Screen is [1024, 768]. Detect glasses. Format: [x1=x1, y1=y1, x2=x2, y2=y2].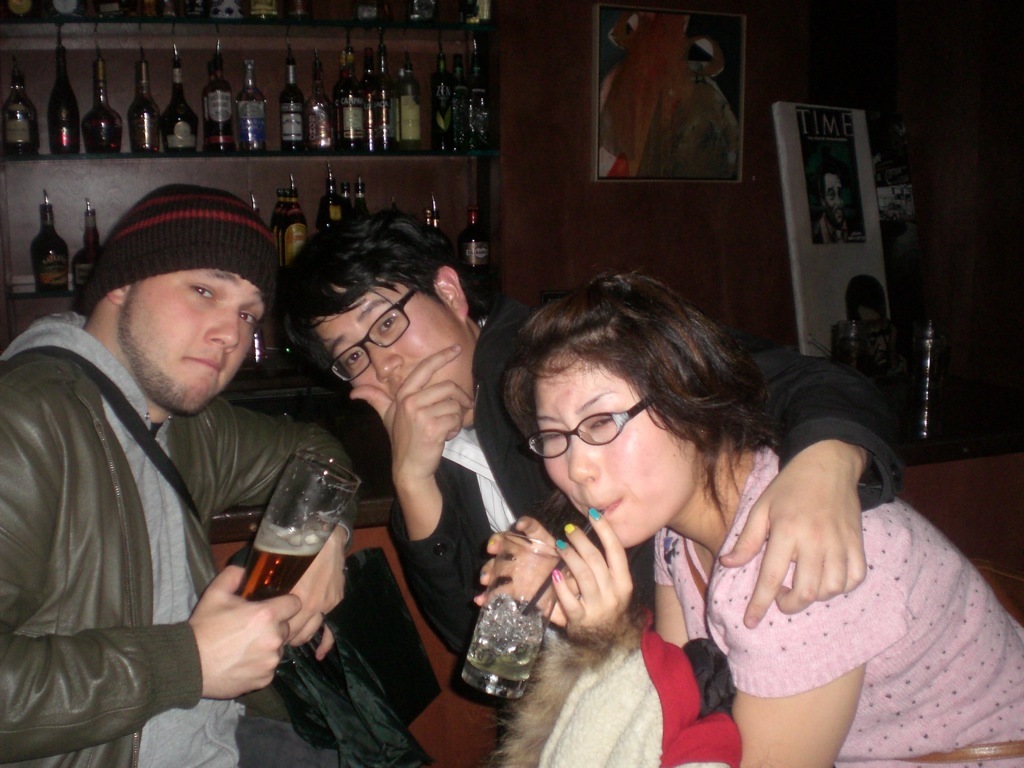
[x1=320, y1=266, x2=443, y2=388].
